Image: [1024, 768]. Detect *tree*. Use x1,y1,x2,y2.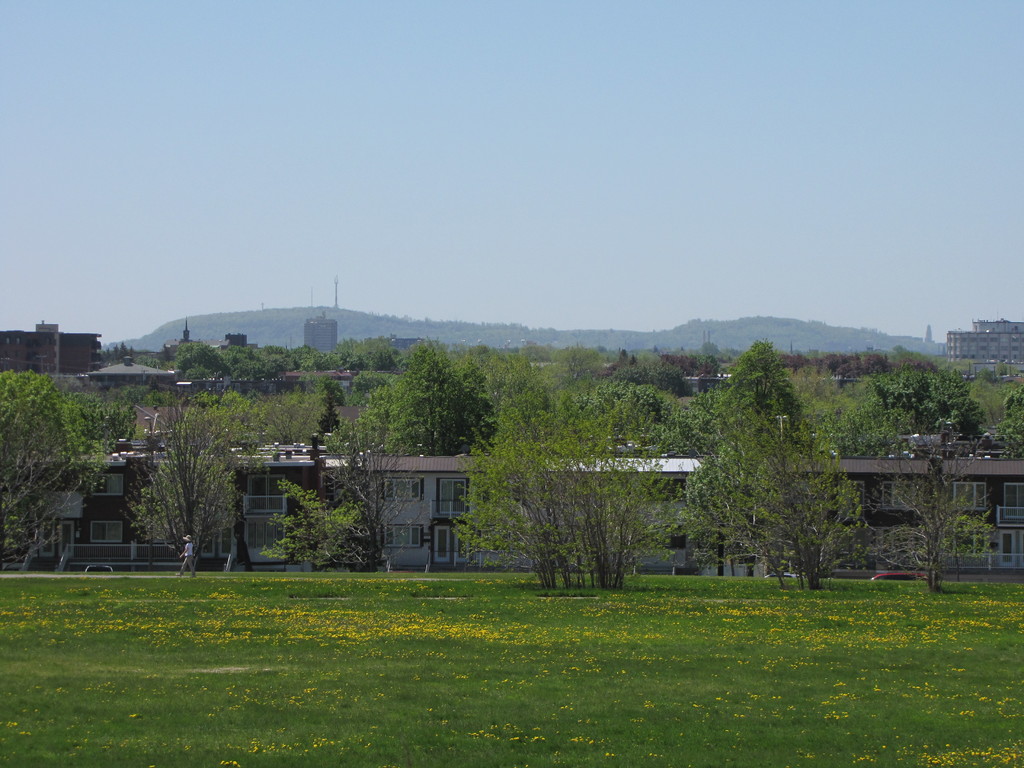
445,404,684,589.
